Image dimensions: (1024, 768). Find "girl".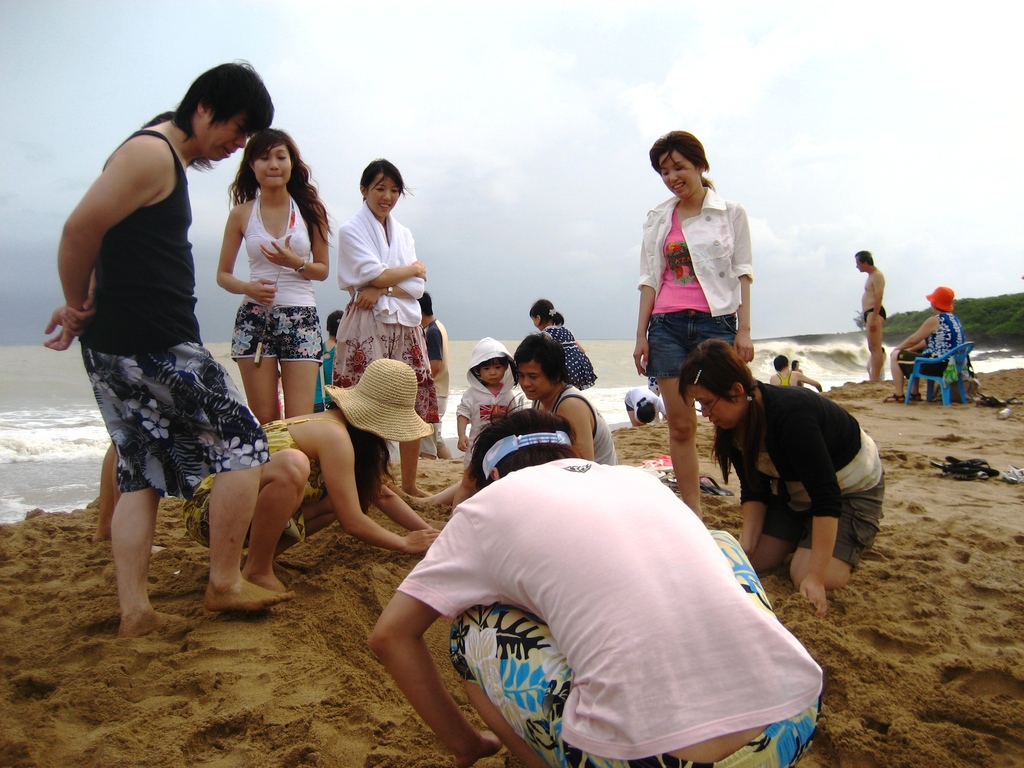
x1=181, y1=355, x2=442, y2=590.
